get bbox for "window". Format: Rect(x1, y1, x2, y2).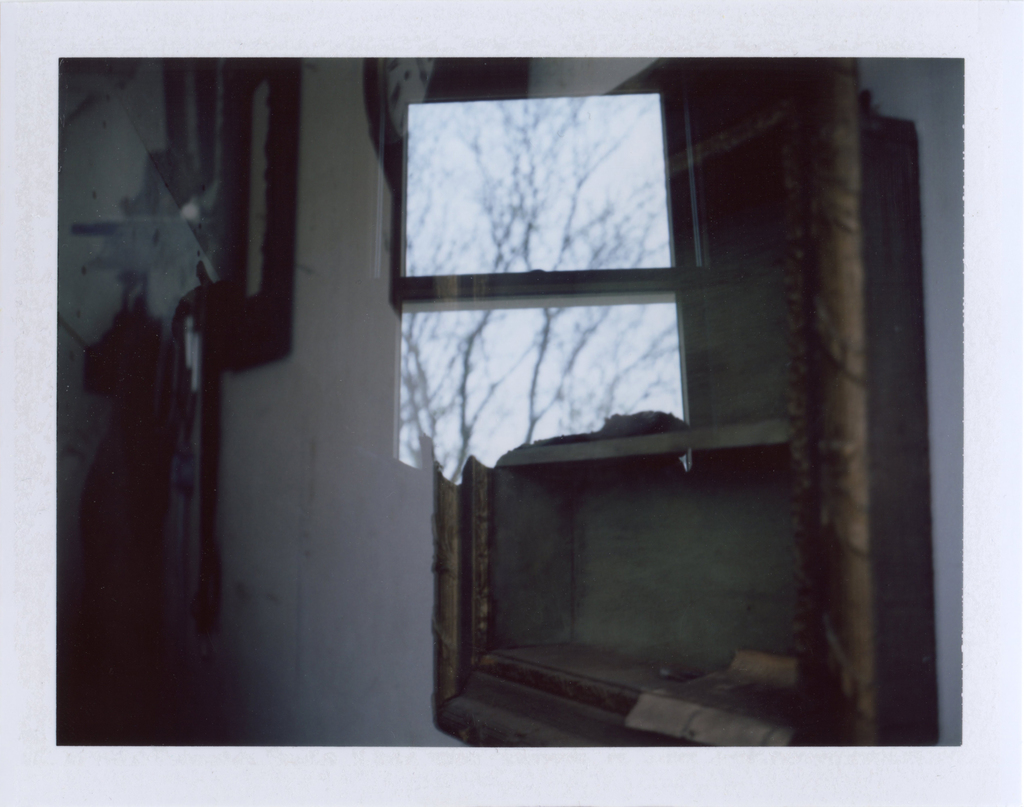
Rect(393, 300, 678, 474).
